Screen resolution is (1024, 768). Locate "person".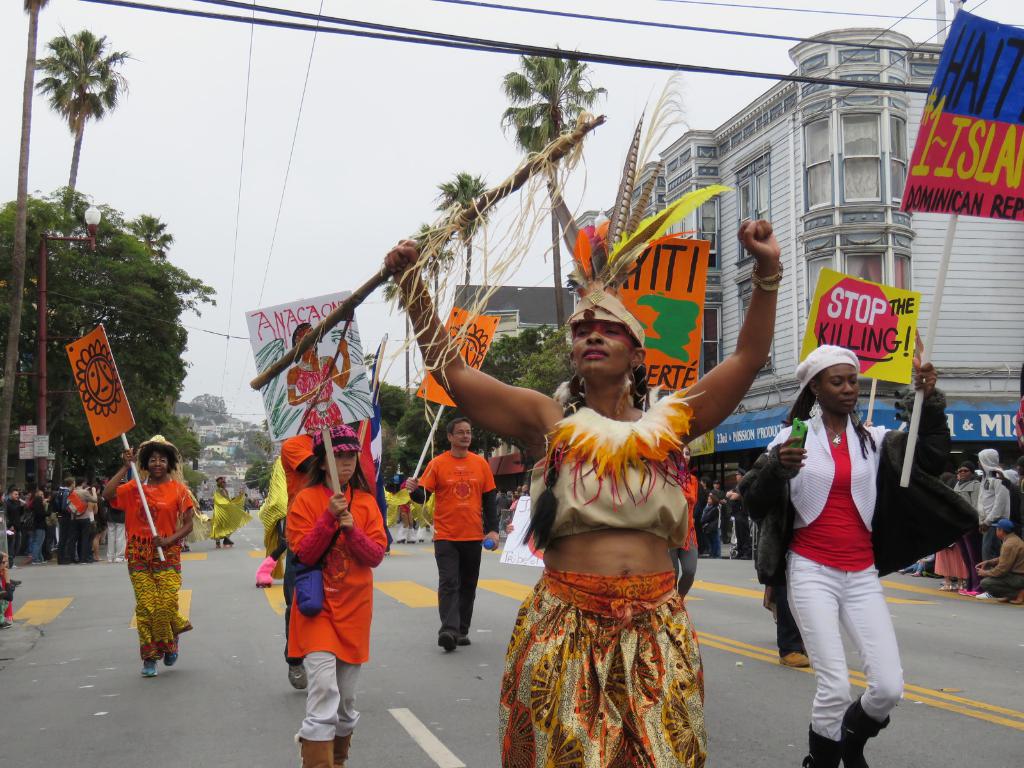
{"left": 407, "top": 412, "right": 500, "bottom": 652}.
